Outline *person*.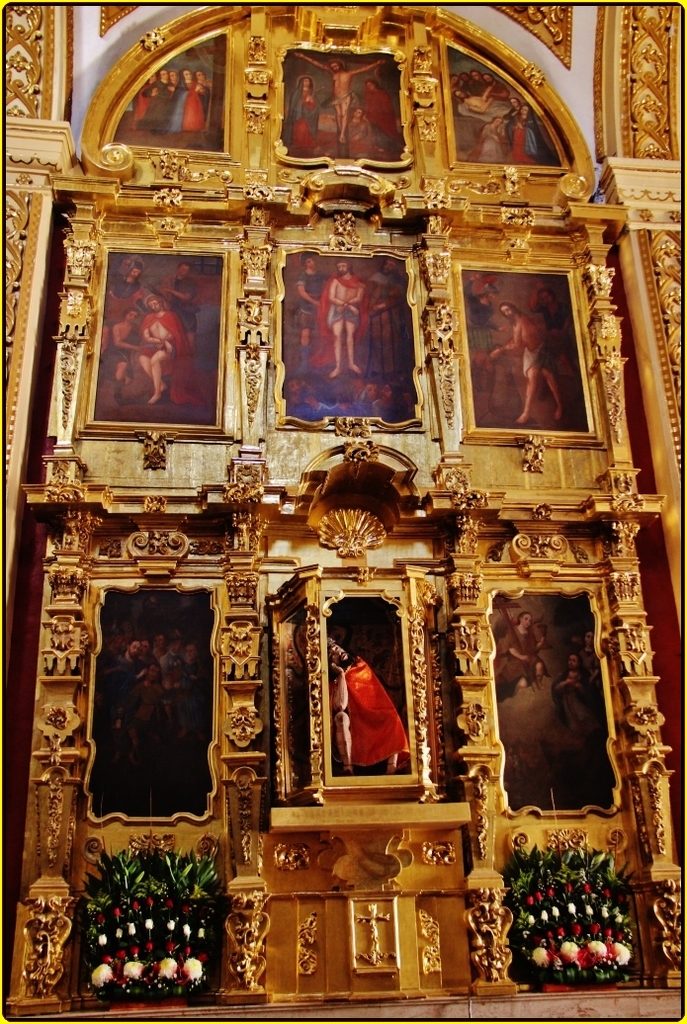
Outline: 287 73 309 144.
